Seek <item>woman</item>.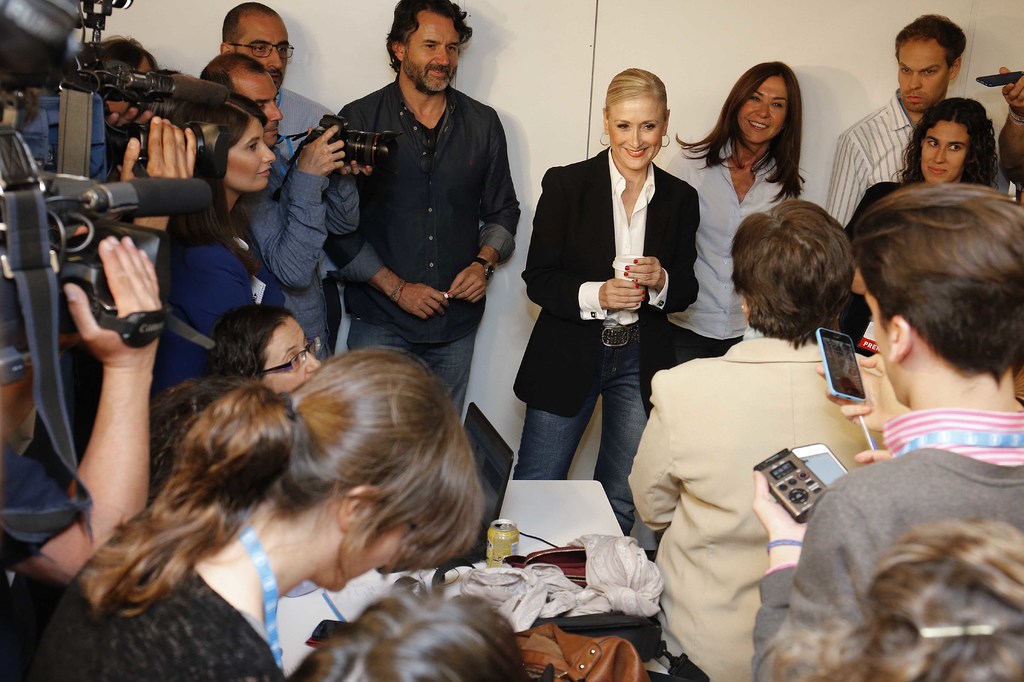
<bbox>658, 60, 811, 542</bbox>.
